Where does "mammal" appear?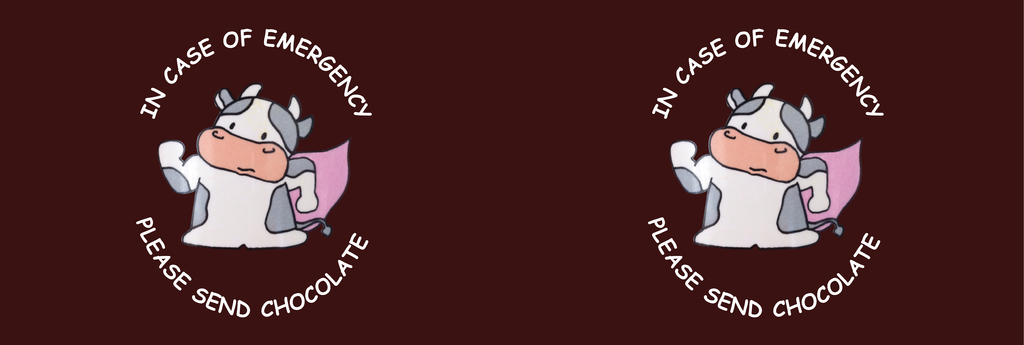
Appears at (668,87,849,251).
